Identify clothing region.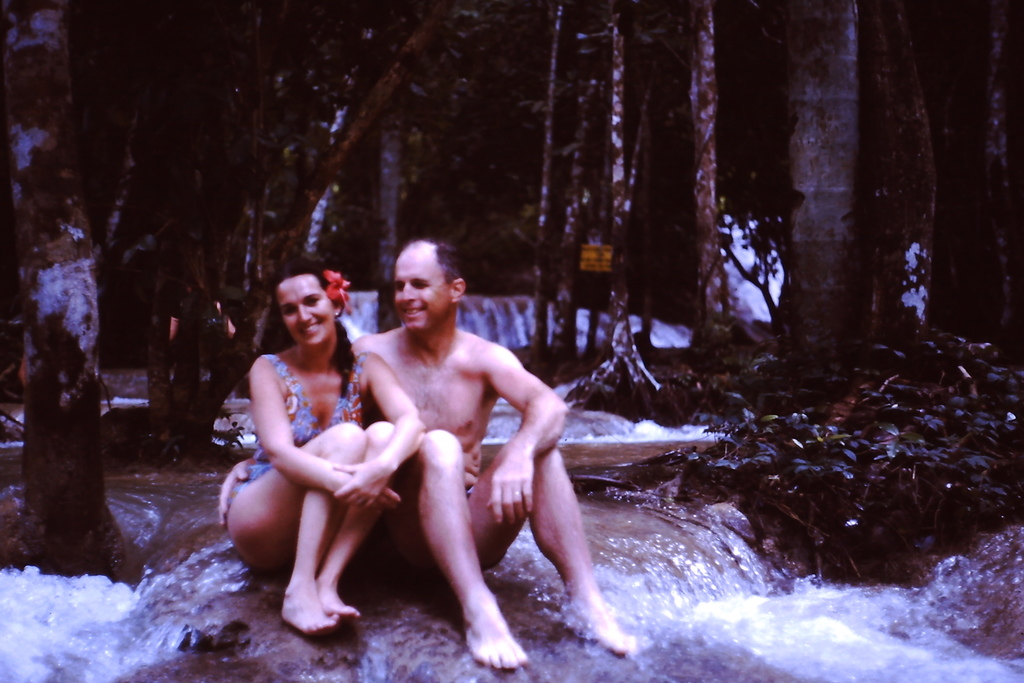
Region: detection(222, 347, 371, 571).
